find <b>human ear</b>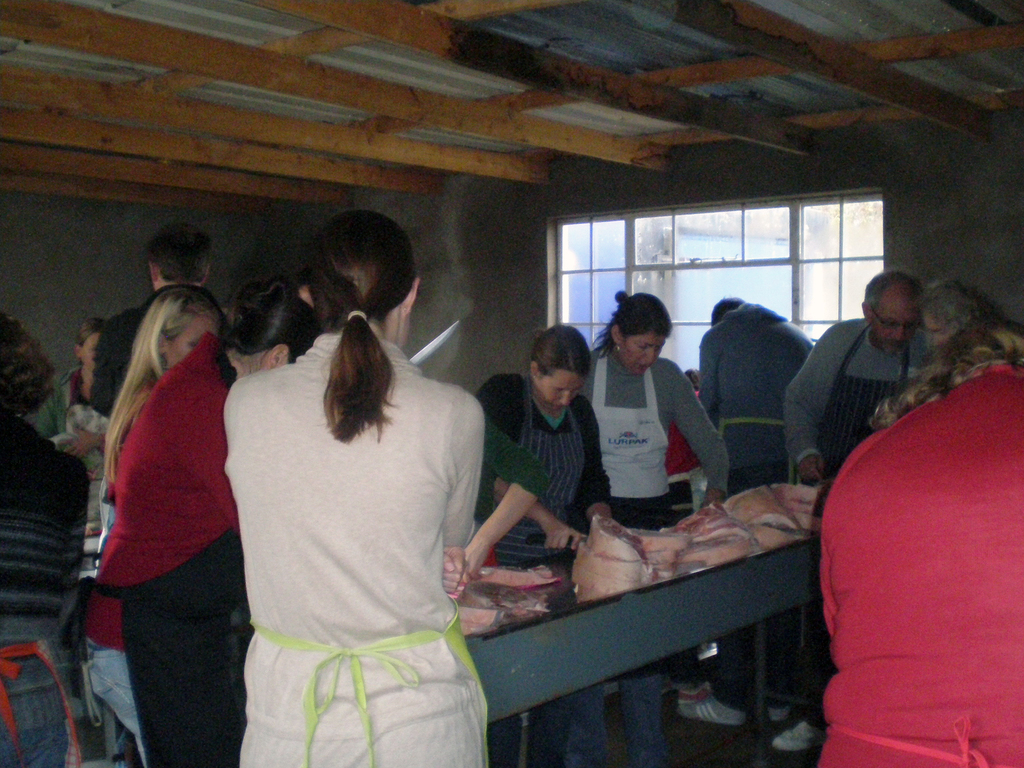
pyautogui.locateOnScreen(610, 326, 621, 340)
